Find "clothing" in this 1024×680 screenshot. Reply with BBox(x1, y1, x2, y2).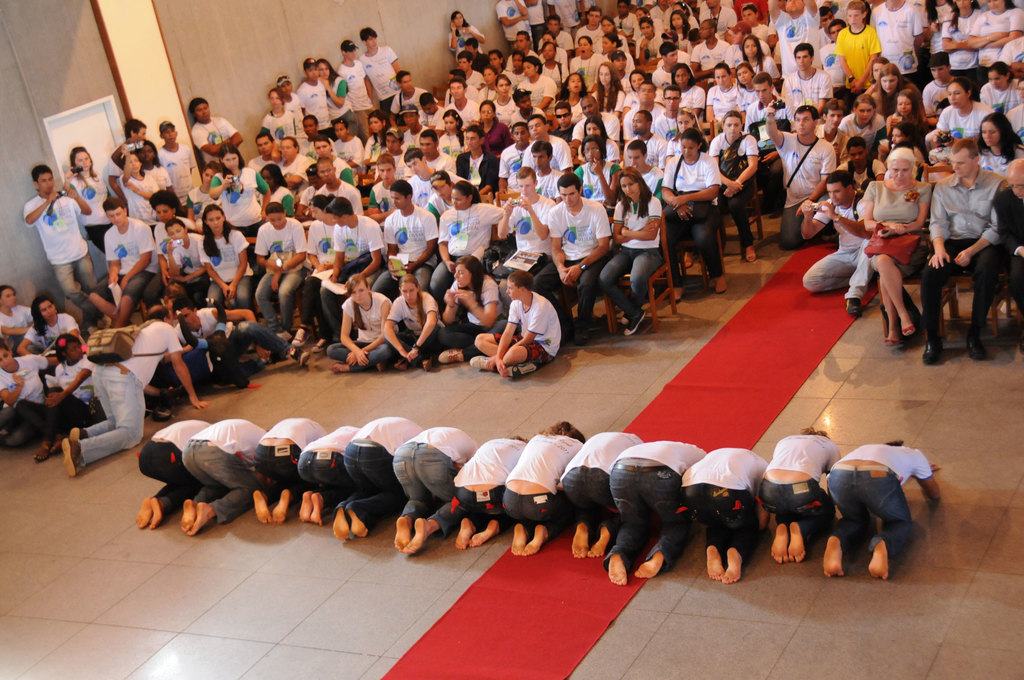
BBox(137, 418, 213, 513).
